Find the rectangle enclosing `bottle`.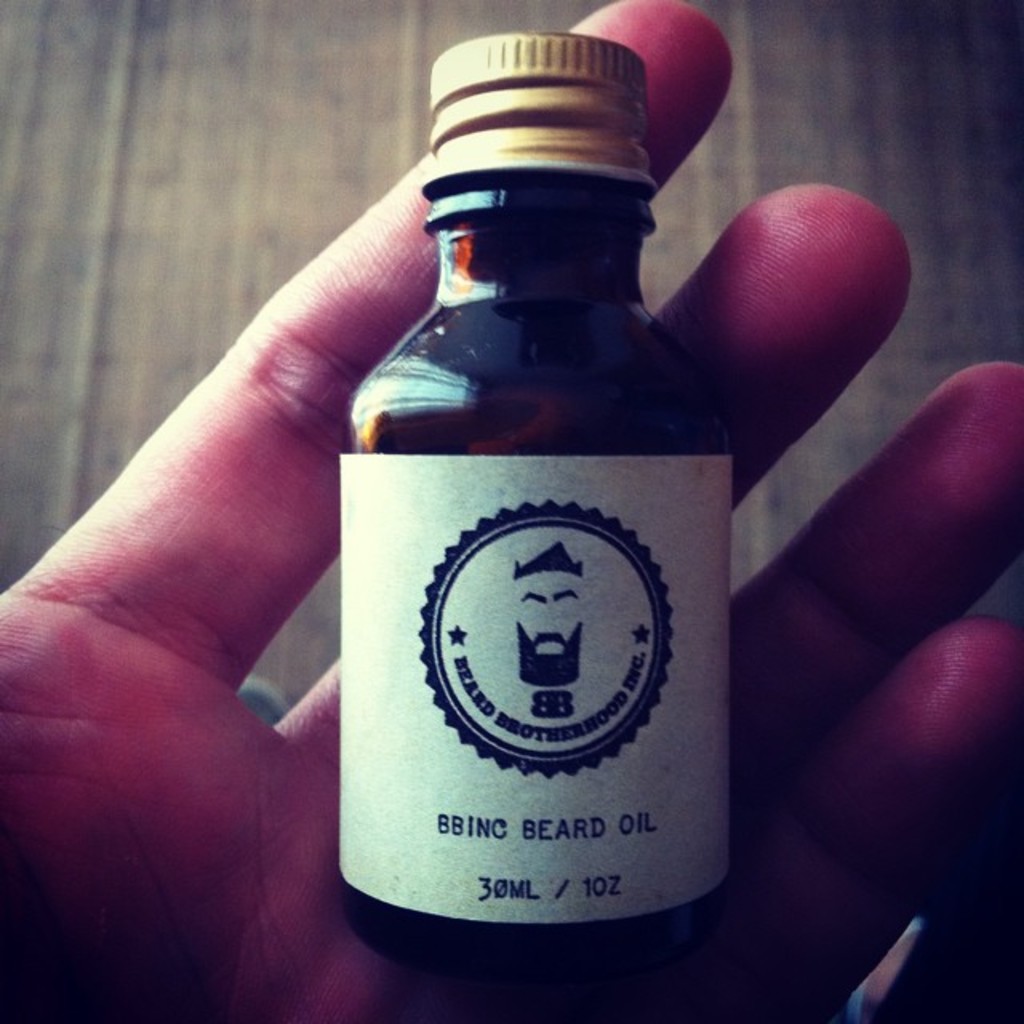
318:51:774:947.
